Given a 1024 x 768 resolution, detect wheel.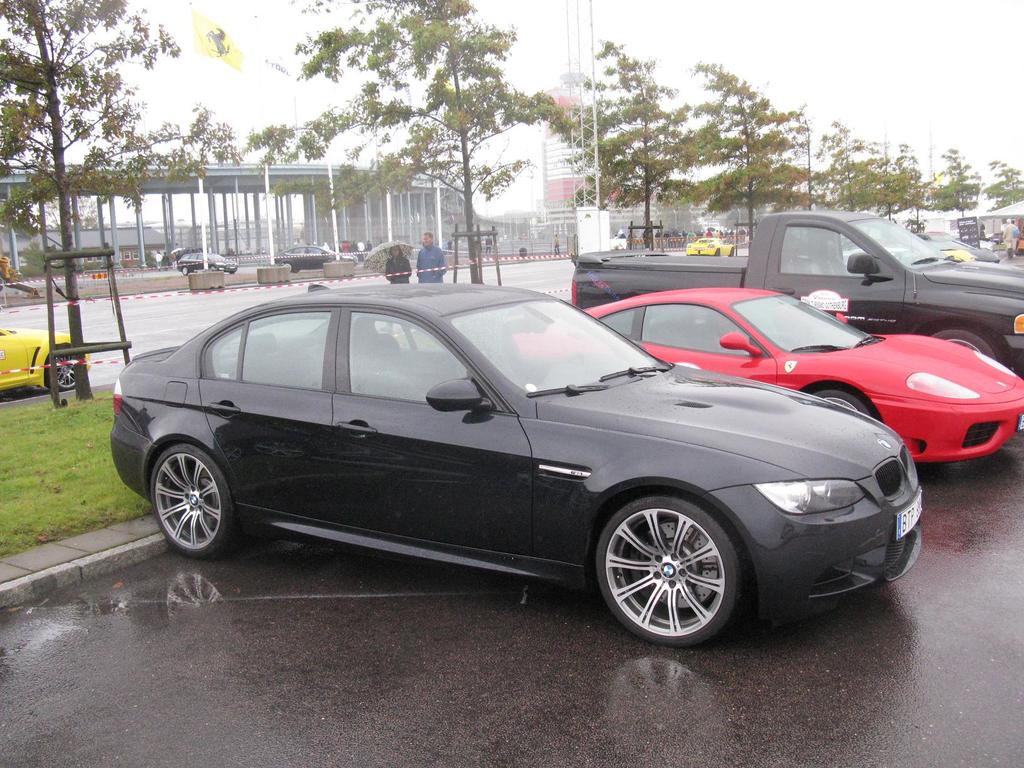
l=596, t=500, r=742, b=643.
